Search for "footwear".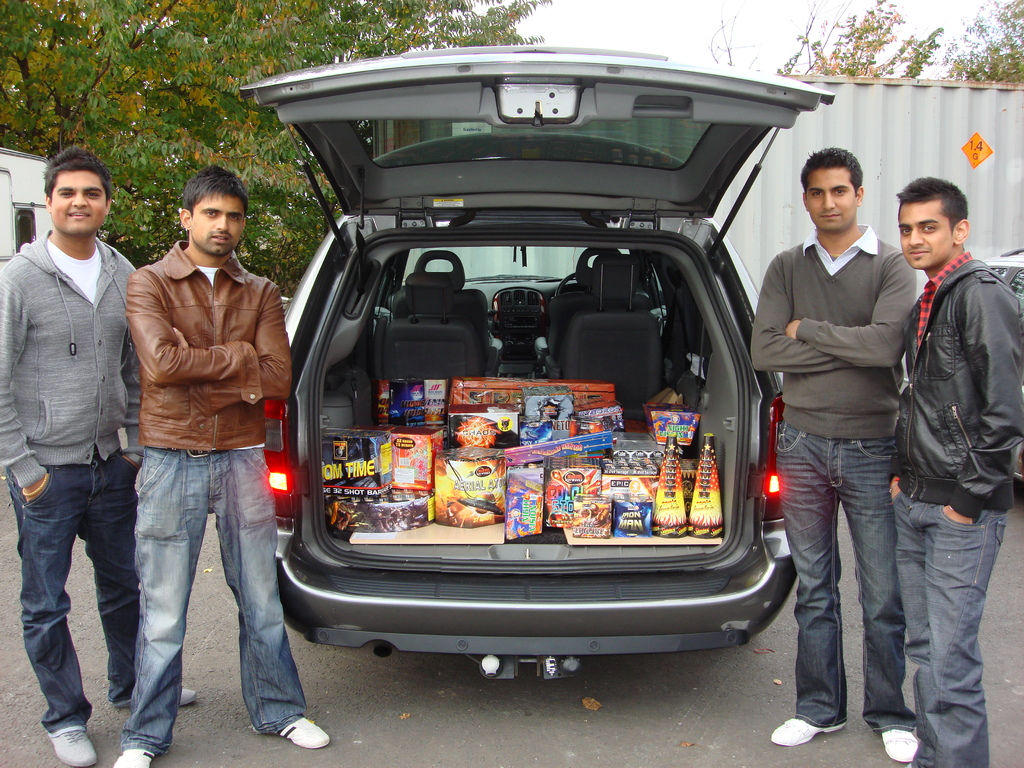
Found at locate(111, 752, 161, 767).
